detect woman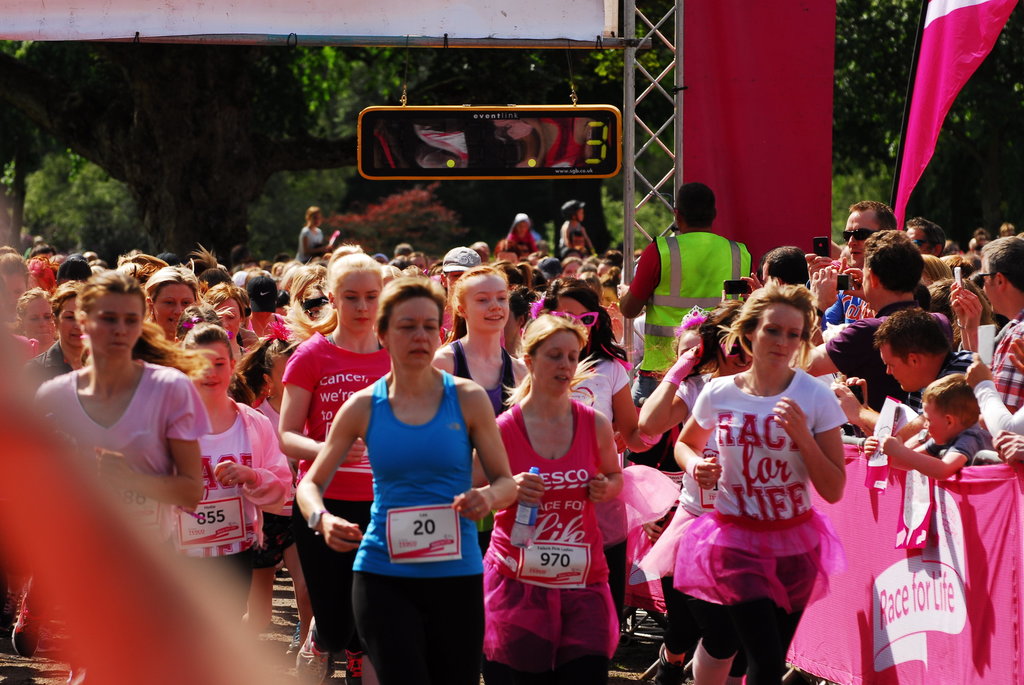
475,309,623,684
